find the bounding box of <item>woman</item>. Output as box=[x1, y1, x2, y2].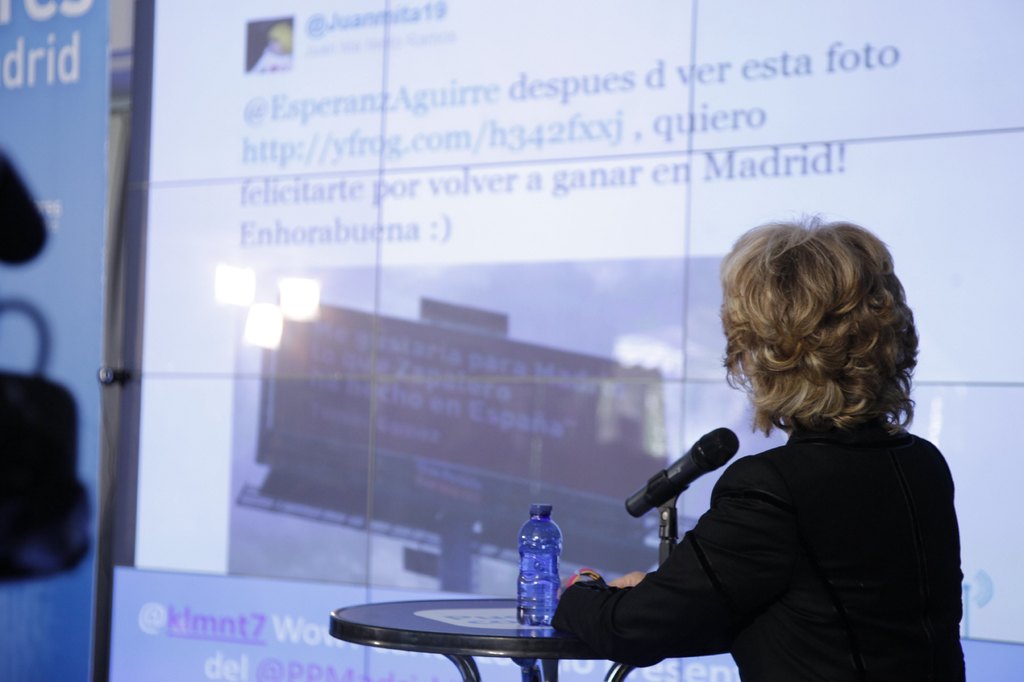
box=[551, 218, 971, 681].
